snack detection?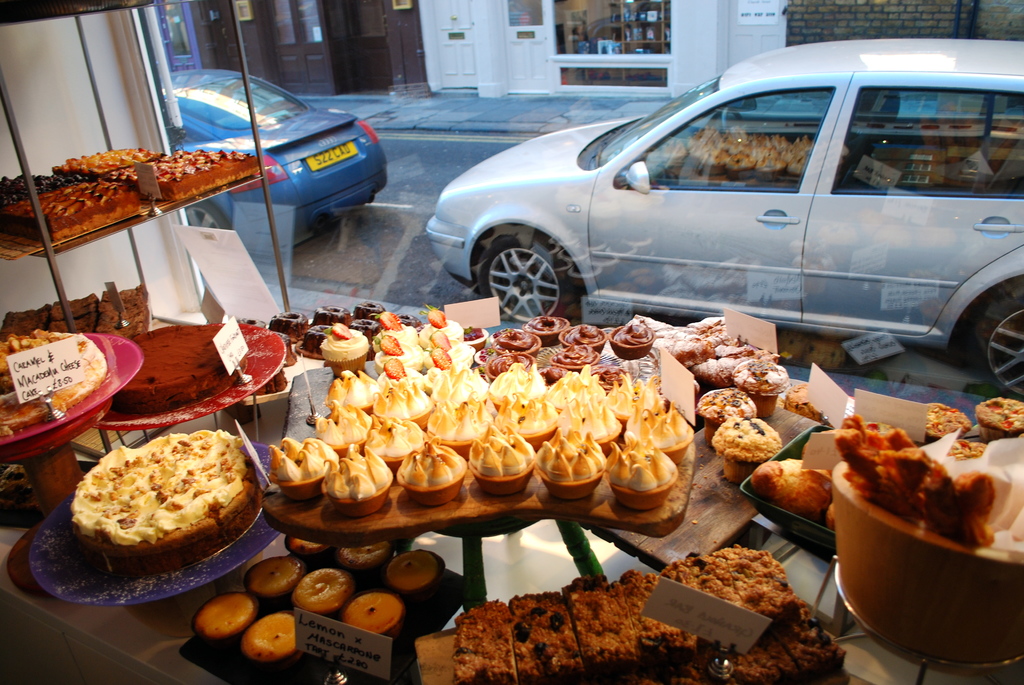
(386, 544, 441, 594)
